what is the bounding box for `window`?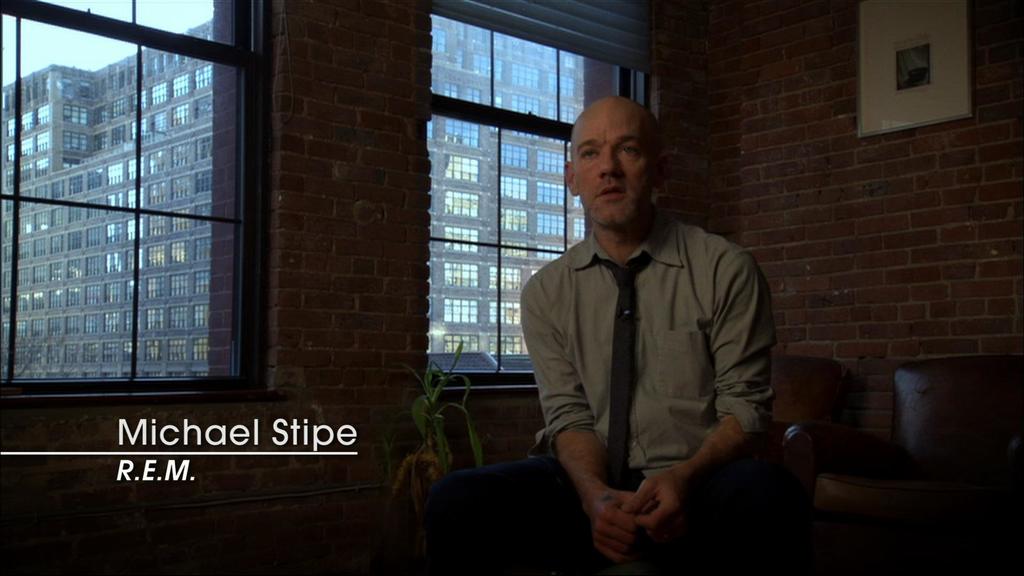
[168,70,191,99].
